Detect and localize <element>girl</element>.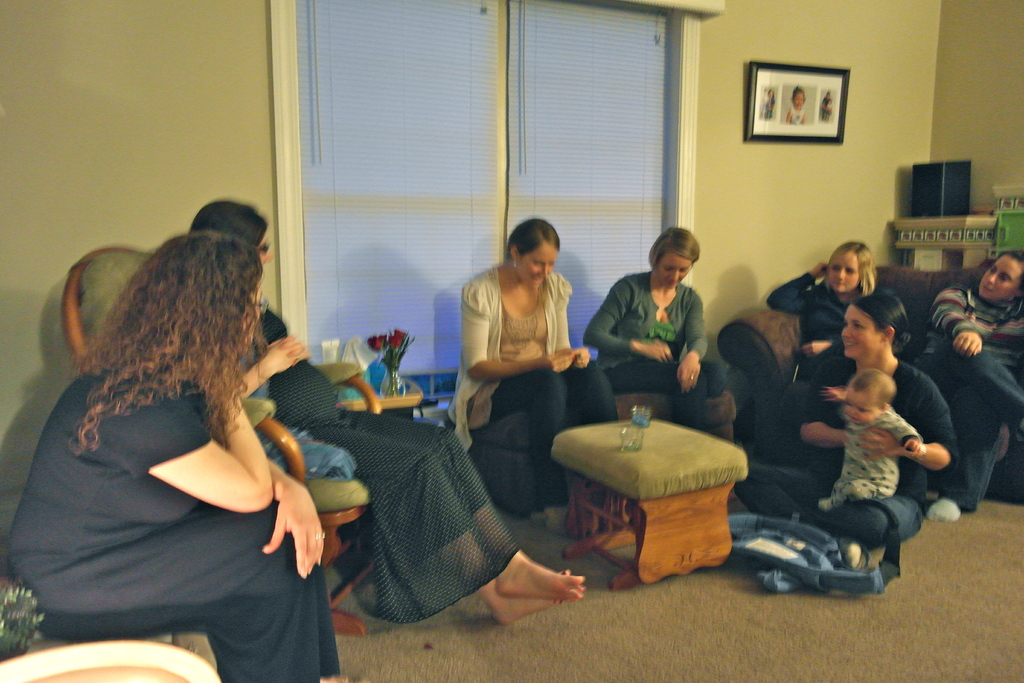
Localized at BBox(772, 240, 884, 363).
